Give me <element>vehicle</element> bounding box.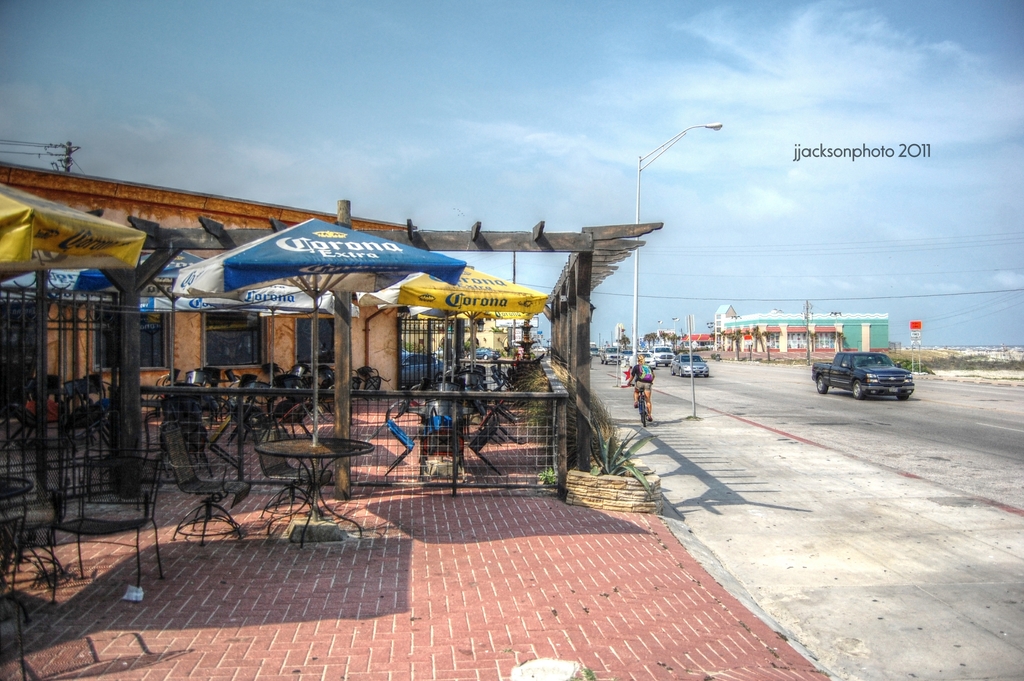
Rect(622, 347, 633, 362).
